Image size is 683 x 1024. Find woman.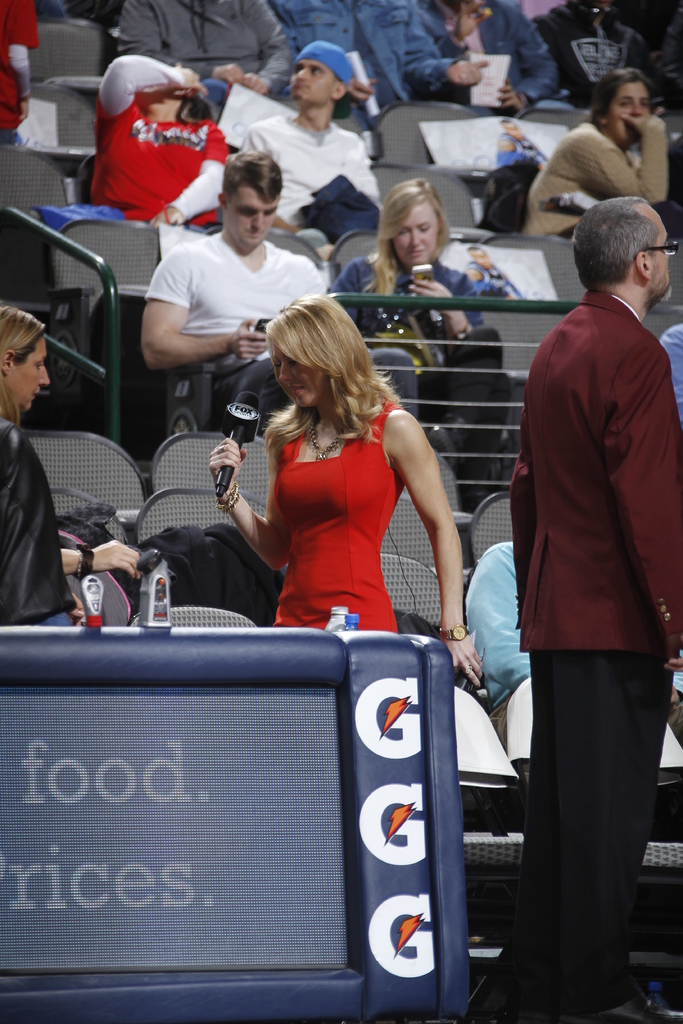
<box>0,303,129,630</box>.
